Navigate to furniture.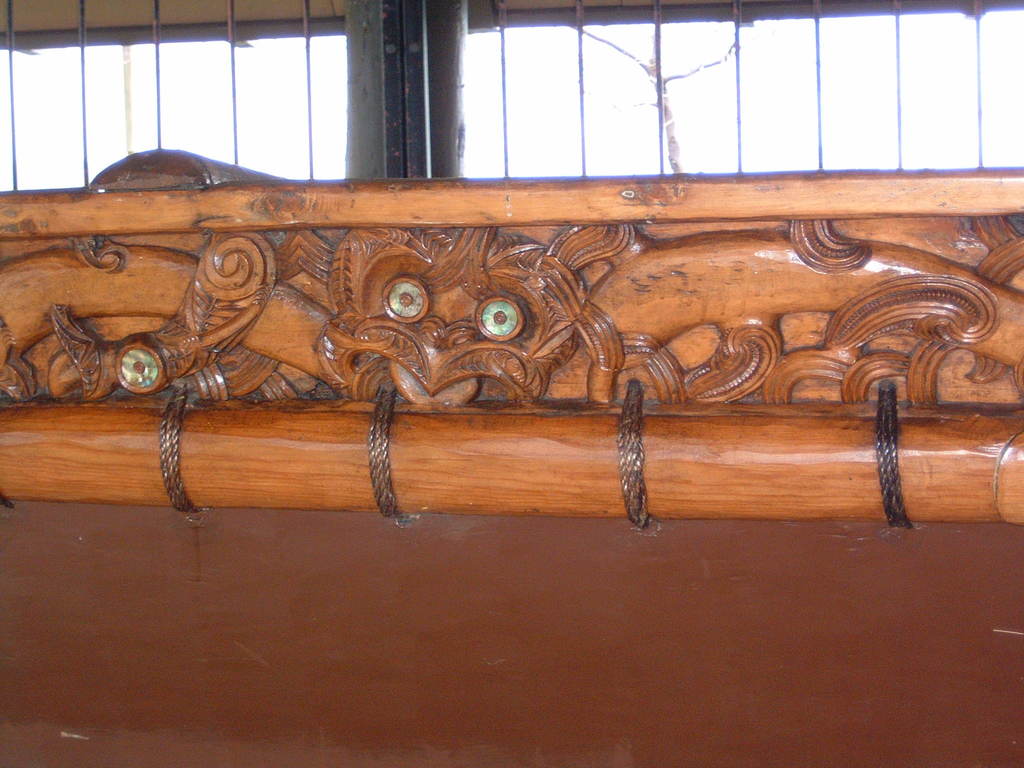
Navigation target: 0:150:1023:767.
